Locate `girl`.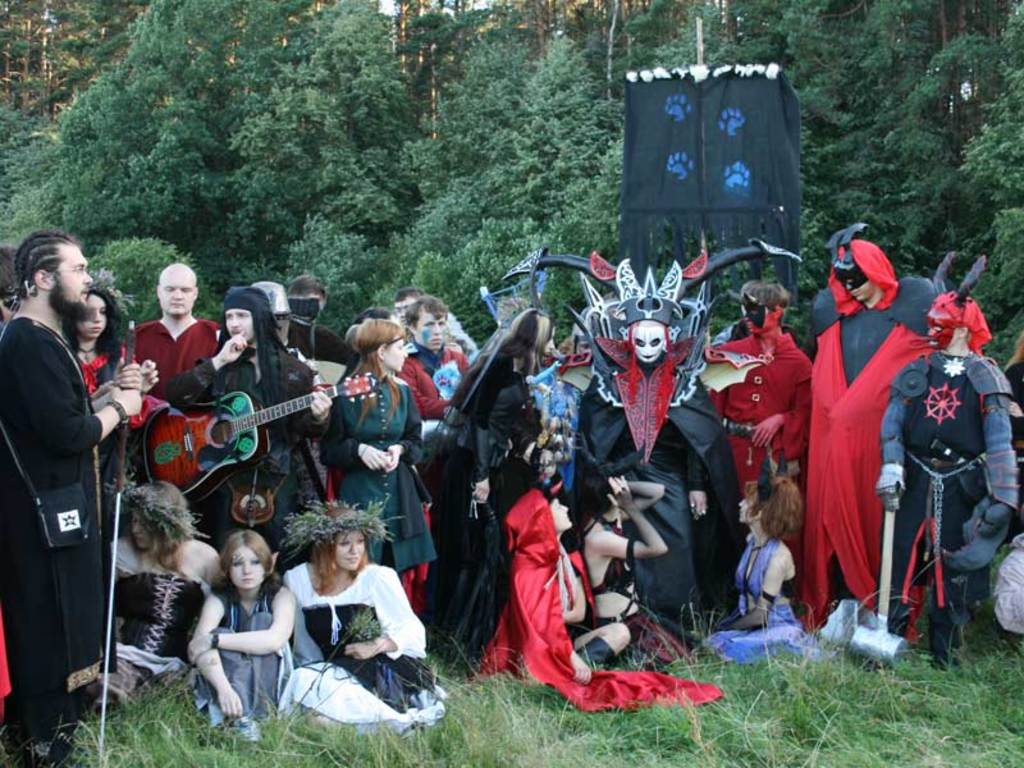
Bounding box: (301,311,435,637).
